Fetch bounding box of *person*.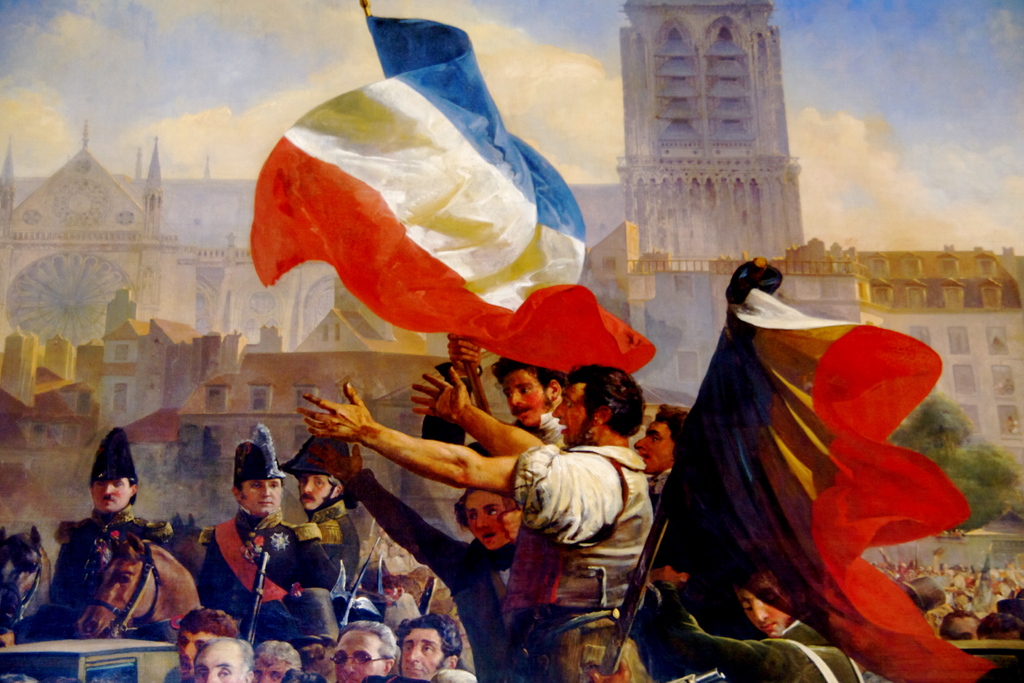
Bbox: [x1=44, y1=445, x2=183, y2=643].
